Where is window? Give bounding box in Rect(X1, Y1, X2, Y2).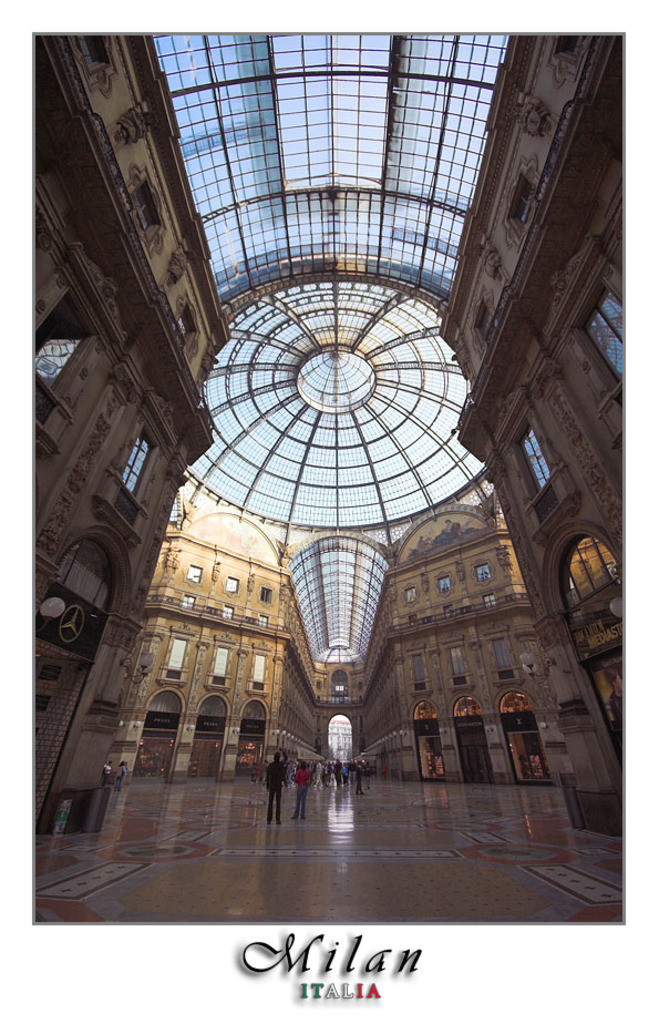
Rect(576, 279, 626, 378).
